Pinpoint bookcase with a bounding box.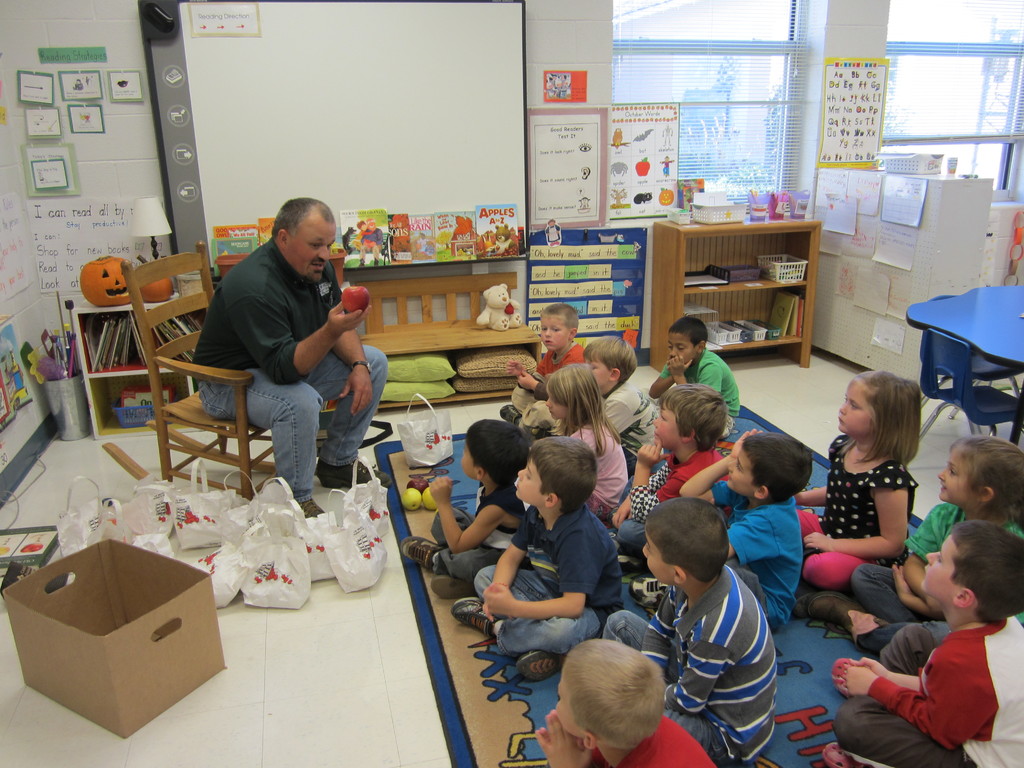
[66, 300, 229, 440].
